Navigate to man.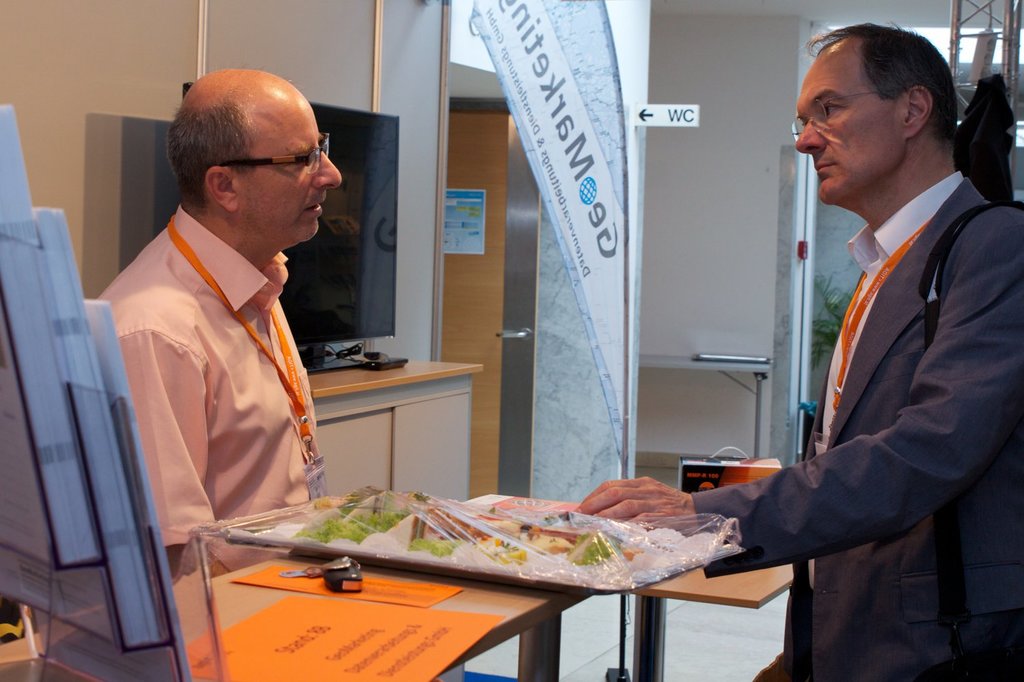
Navigation target: [67,74,348,554].
